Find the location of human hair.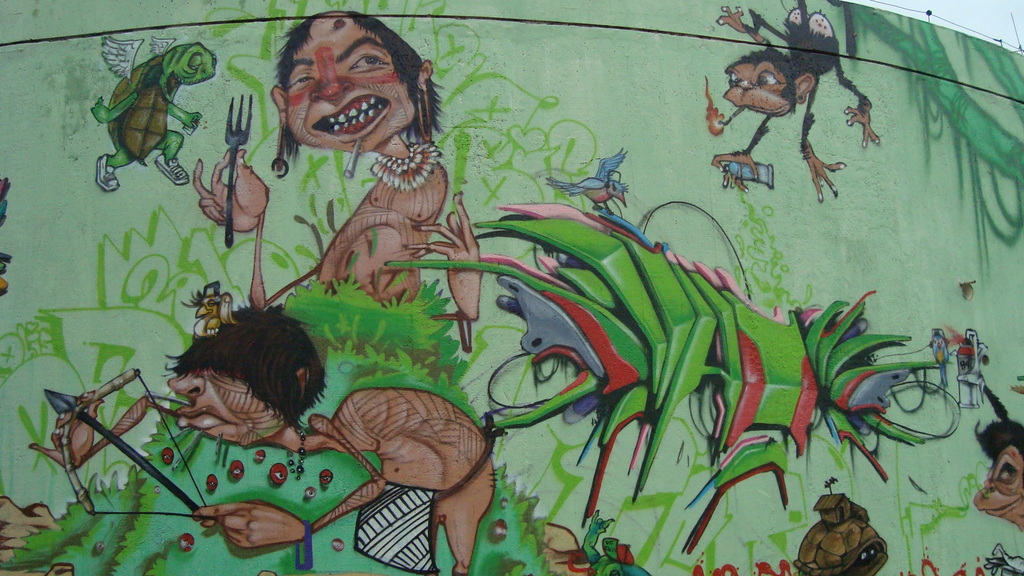
Location: <box>163,299,311,445</box>.
